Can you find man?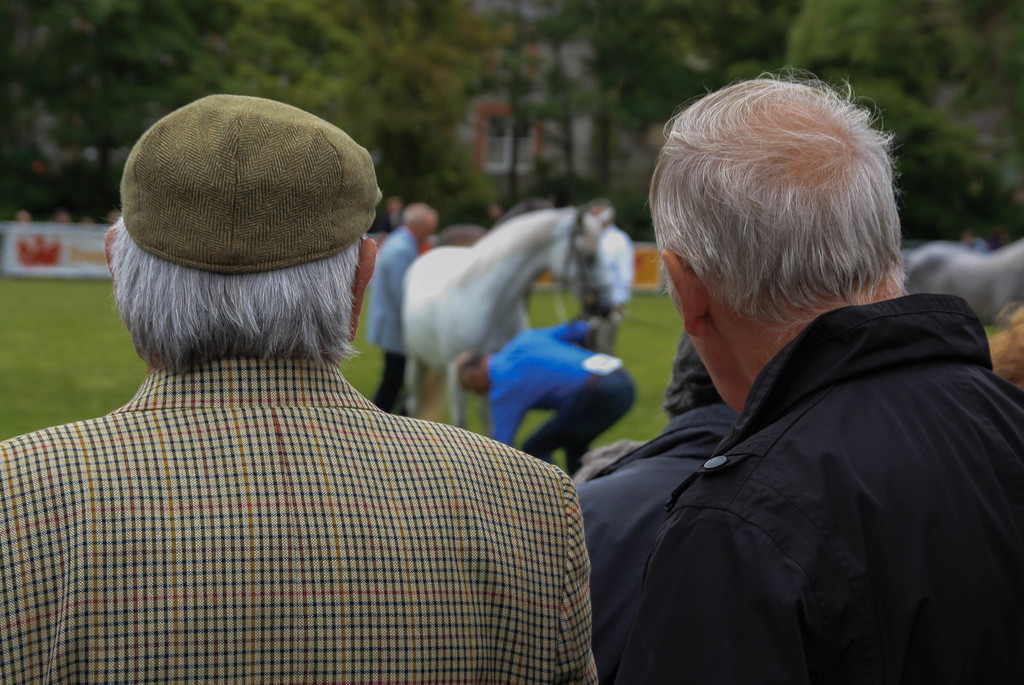
Yes, bounding box: 569,333,741,684.
